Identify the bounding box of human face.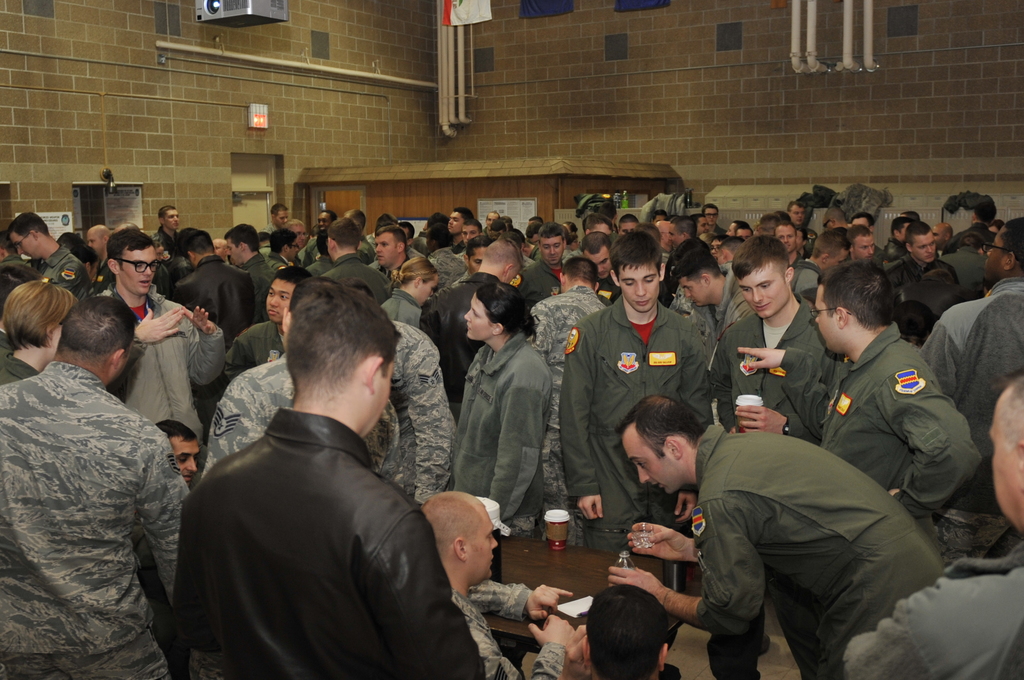
x1=986, y1=228, x2=1004, y2=287.
